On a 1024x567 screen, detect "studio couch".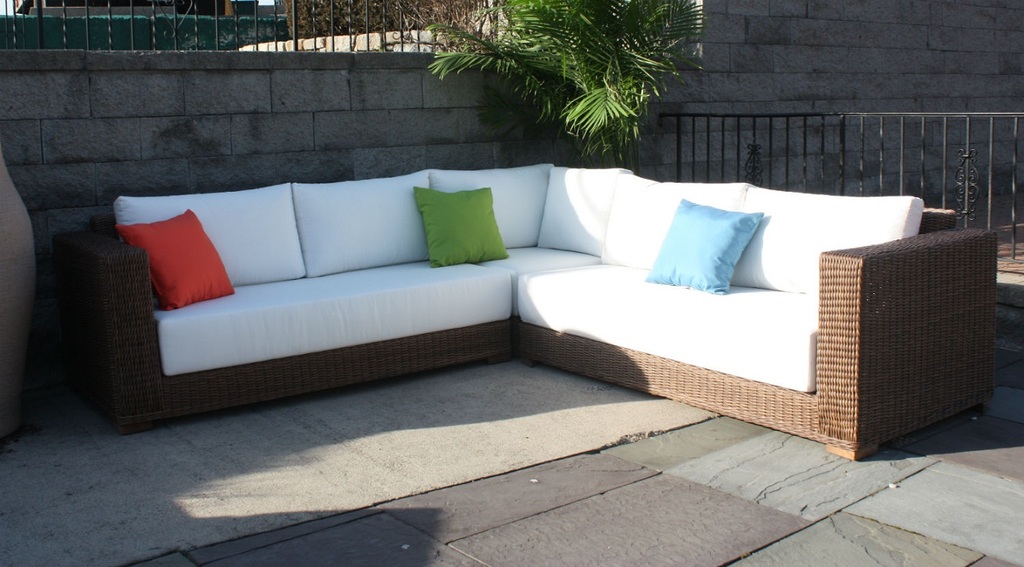
select_region(59, 158, 1007, 465).
